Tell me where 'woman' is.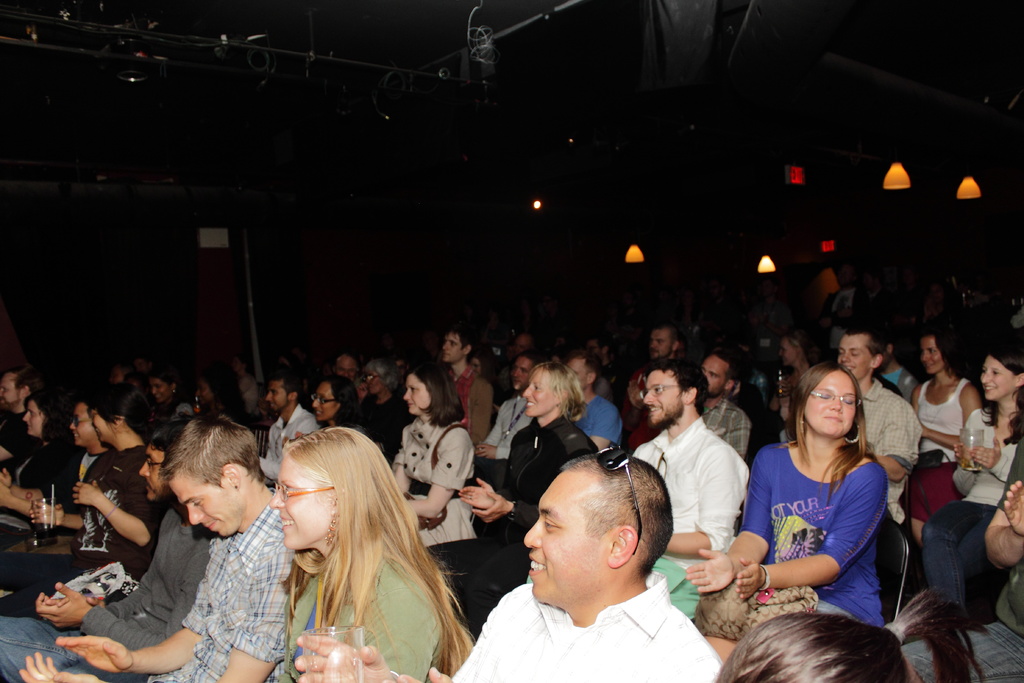
'woman' is at [924, 336, 1023, 630].
